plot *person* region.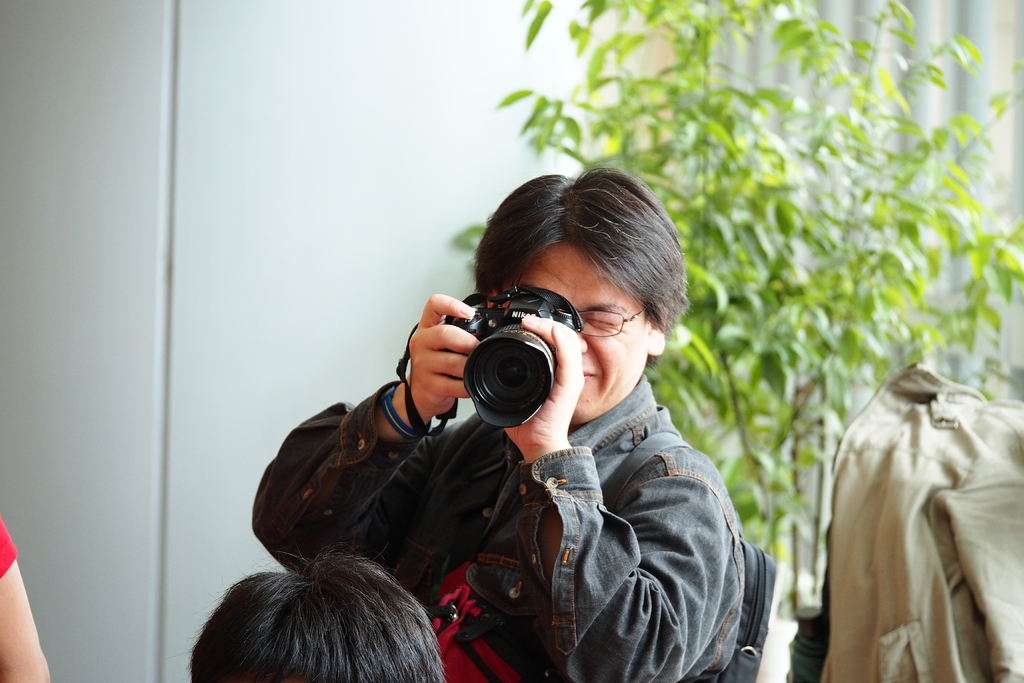
Plotted at rect(506, 188, 774, 682).
